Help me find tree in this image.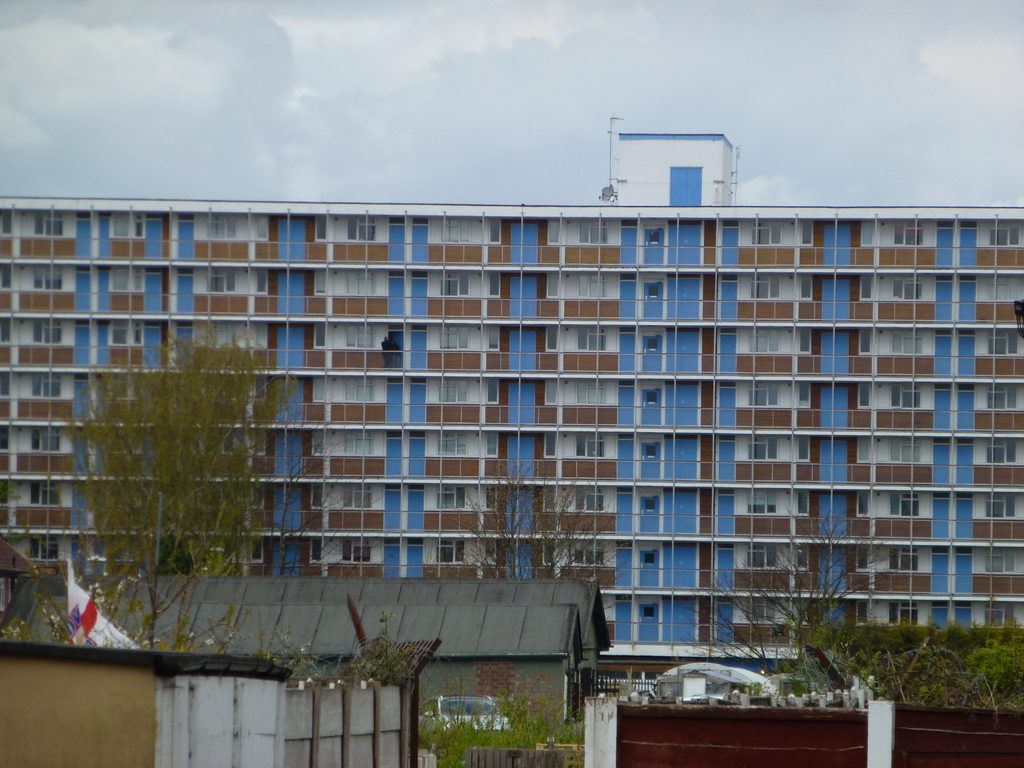
Found it: 689,524,892,680.
